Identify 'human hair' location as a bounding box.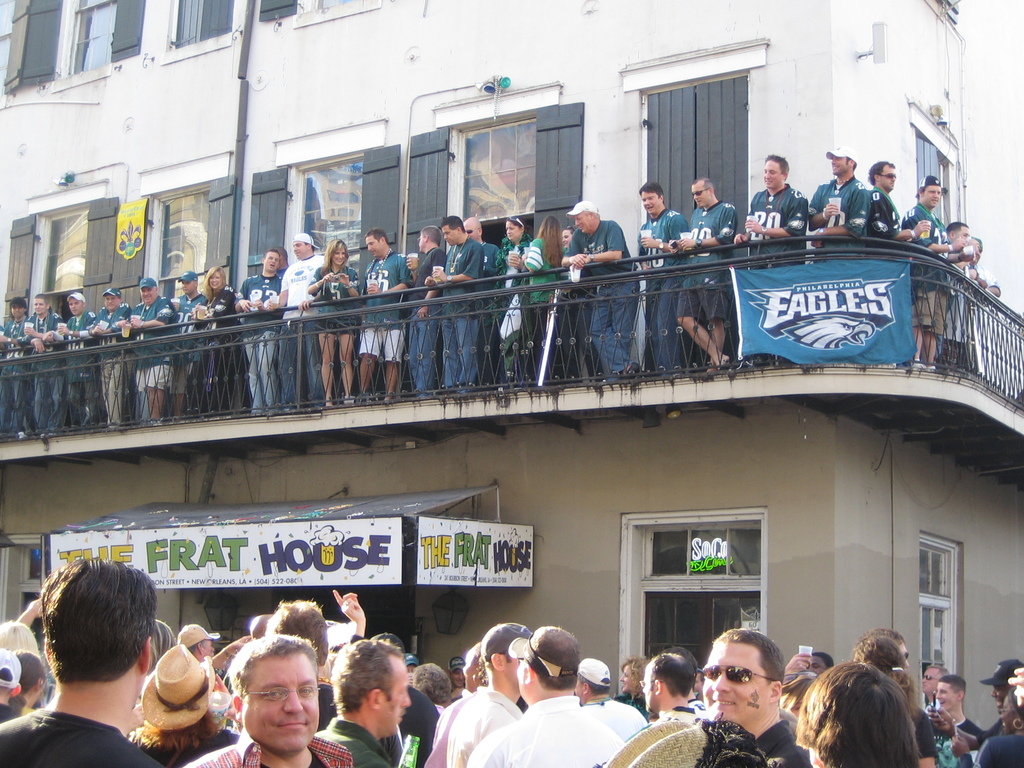
rect(228, 632, 320, 705).
